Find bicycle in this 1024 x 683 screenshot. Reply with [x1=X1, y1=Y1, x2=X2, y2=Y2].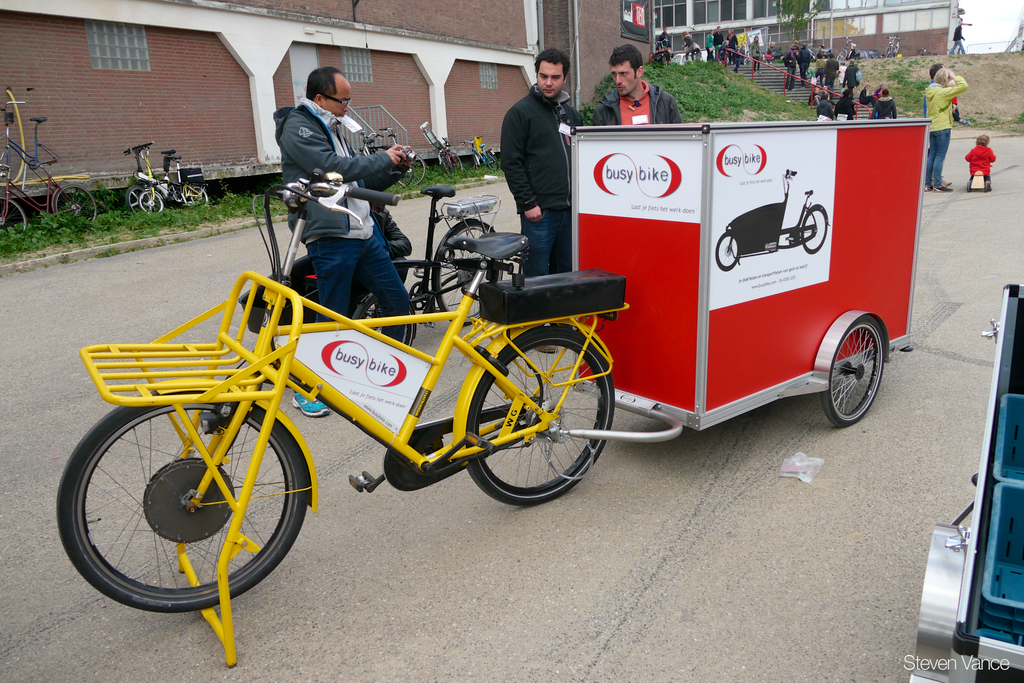
[x1=74, y1=171, x2=620, y2=616].
